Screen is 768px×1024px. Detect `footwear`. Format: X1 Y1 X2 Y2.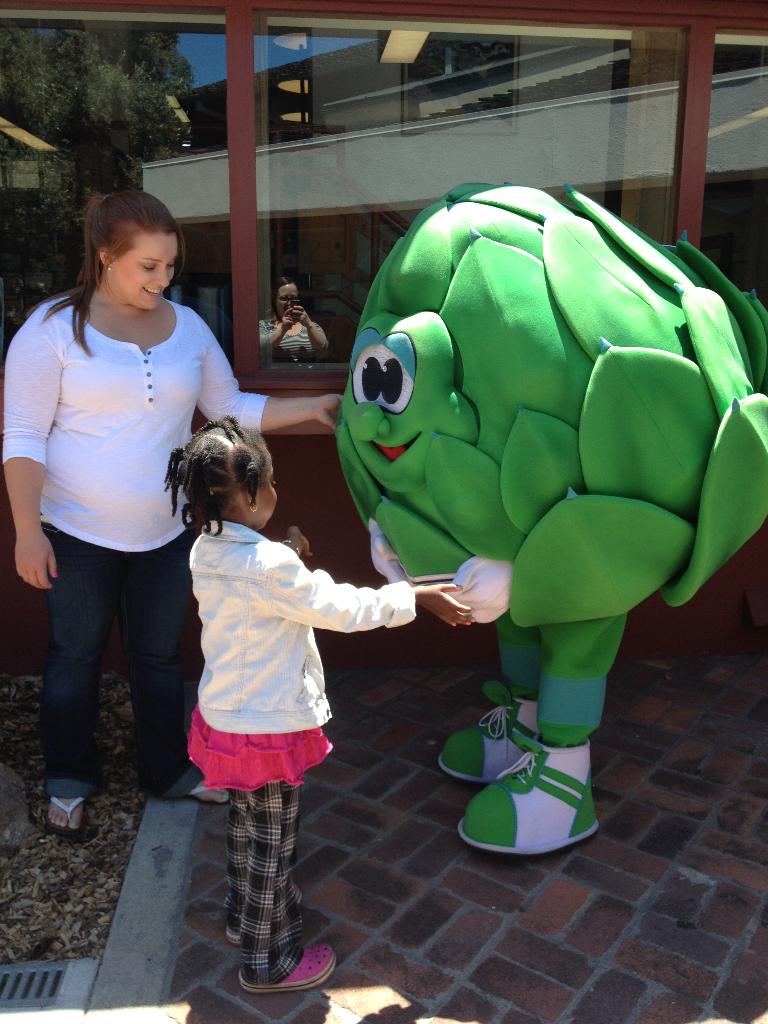
436 701 538 783.
